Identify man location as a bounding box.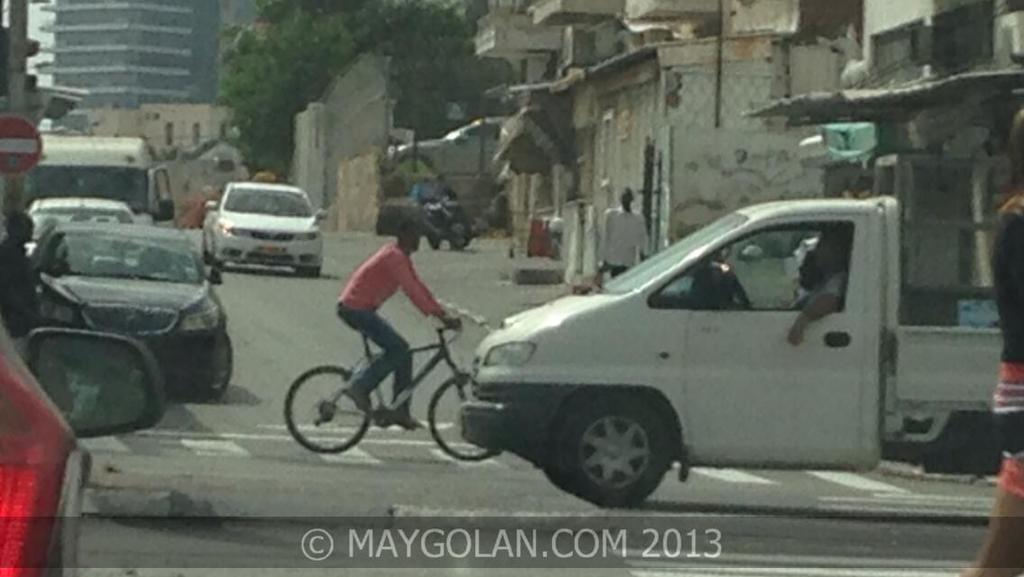
select_region(334, 211, 460, 426).
